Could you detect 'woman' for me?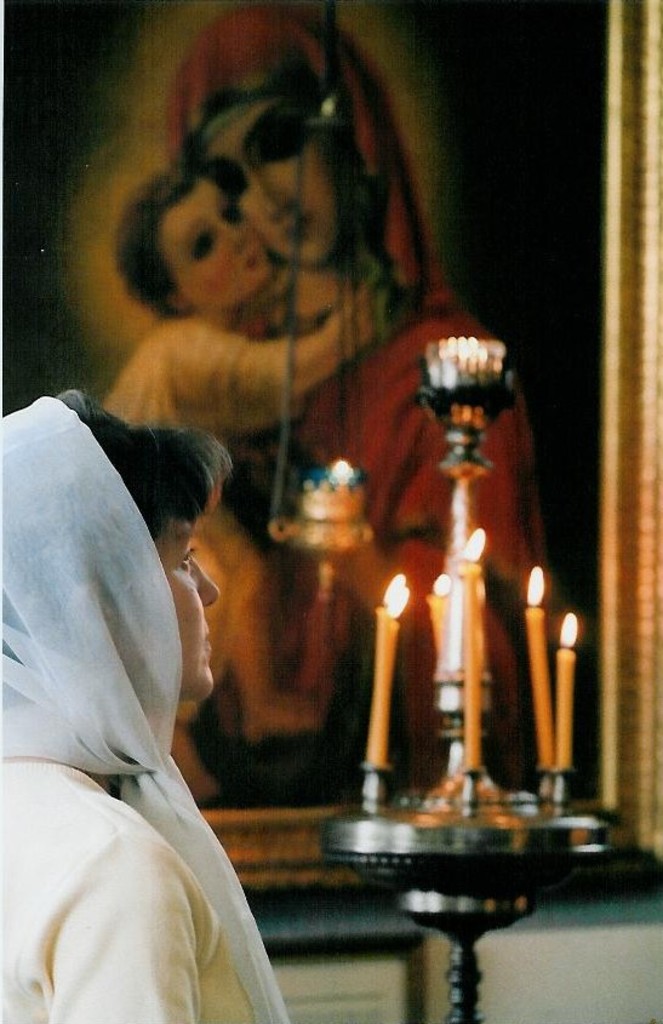
Detection result: bbox(158, 0, 561, 807).
